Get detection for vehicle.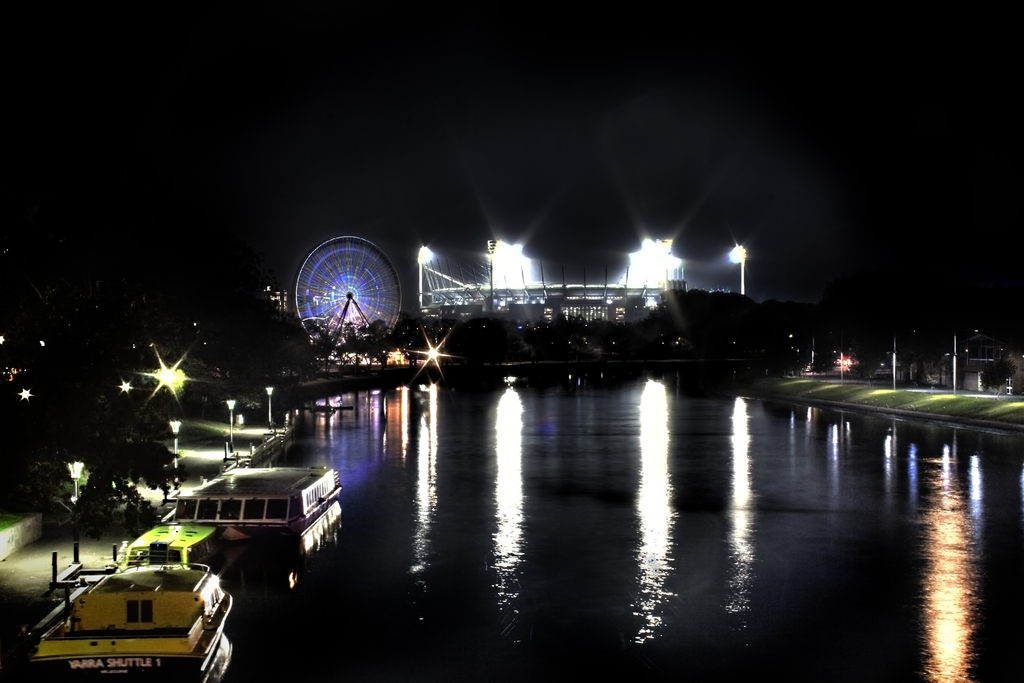
Detection: region(166, 465, 344, 536).
